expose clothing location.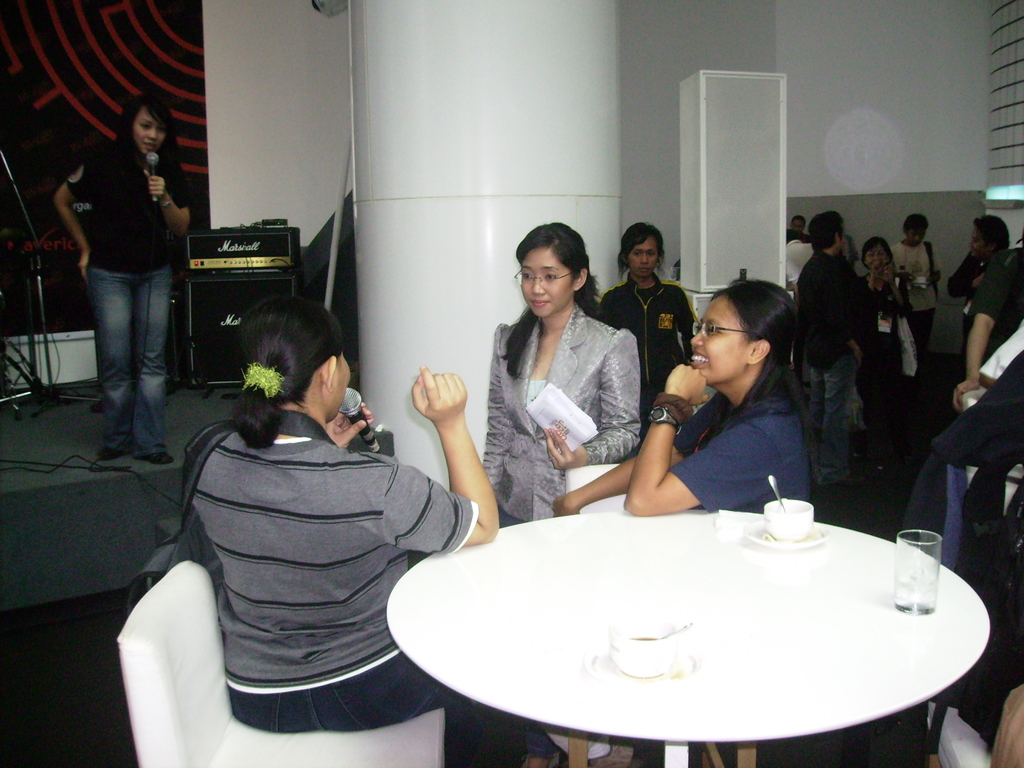
Exposed at {"left": 796, "top": 245, "right": 895, "bottom": 475}.
